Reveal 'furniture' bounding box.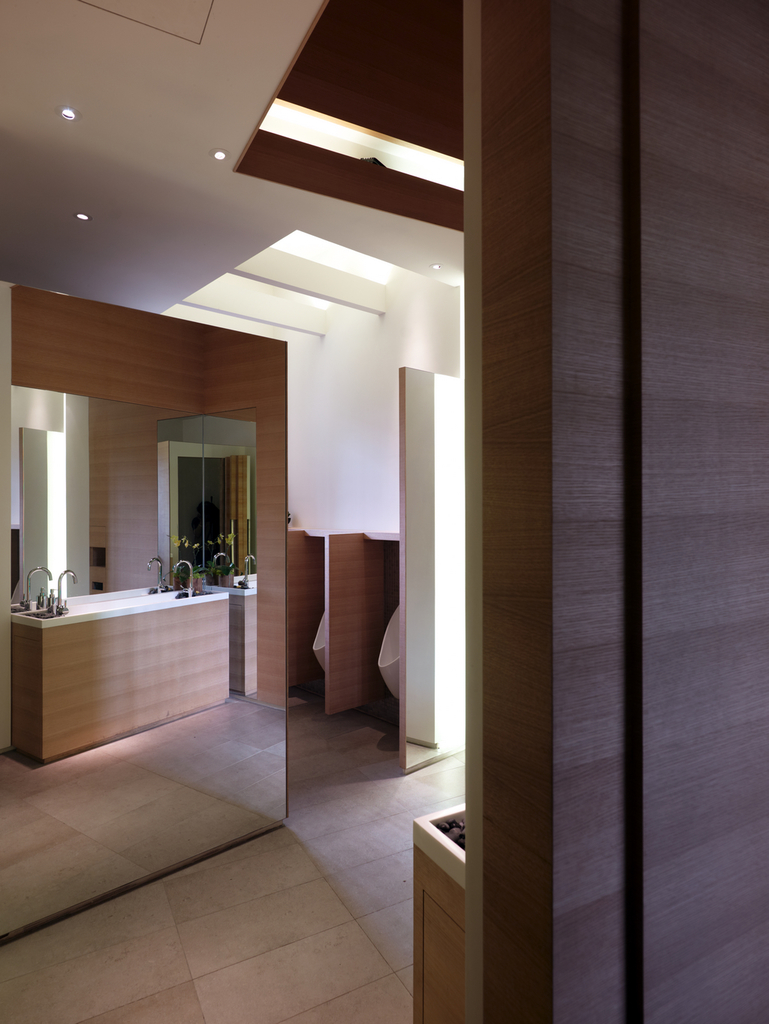
Revealed: (left=409, top=804, right=469, bottom=1023).
